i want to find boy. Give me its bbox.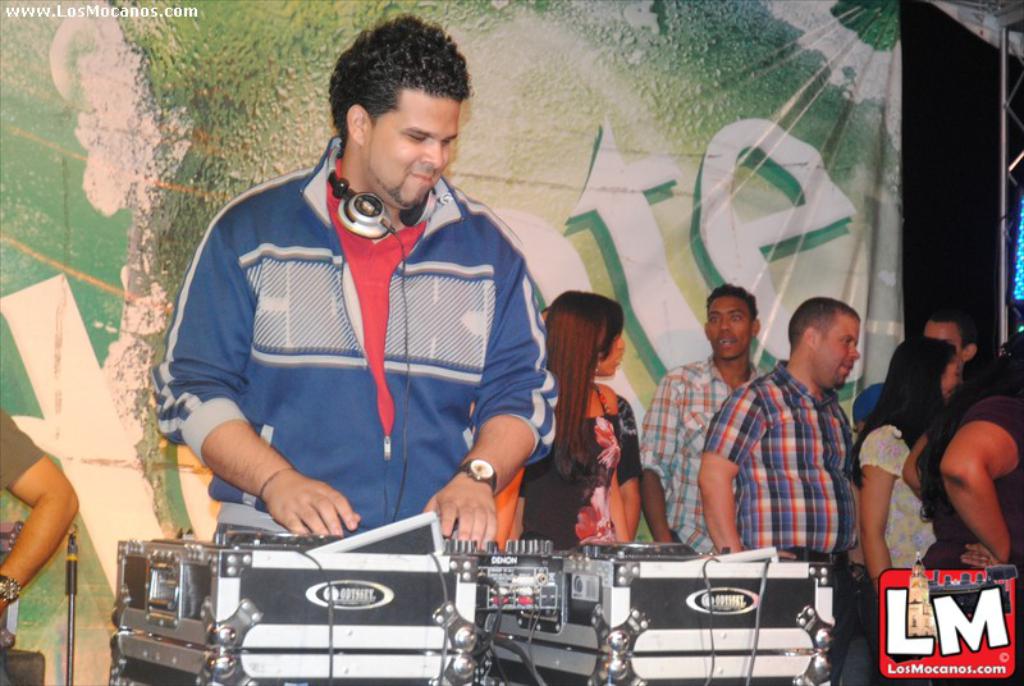
(159, 10, 561, 541).
